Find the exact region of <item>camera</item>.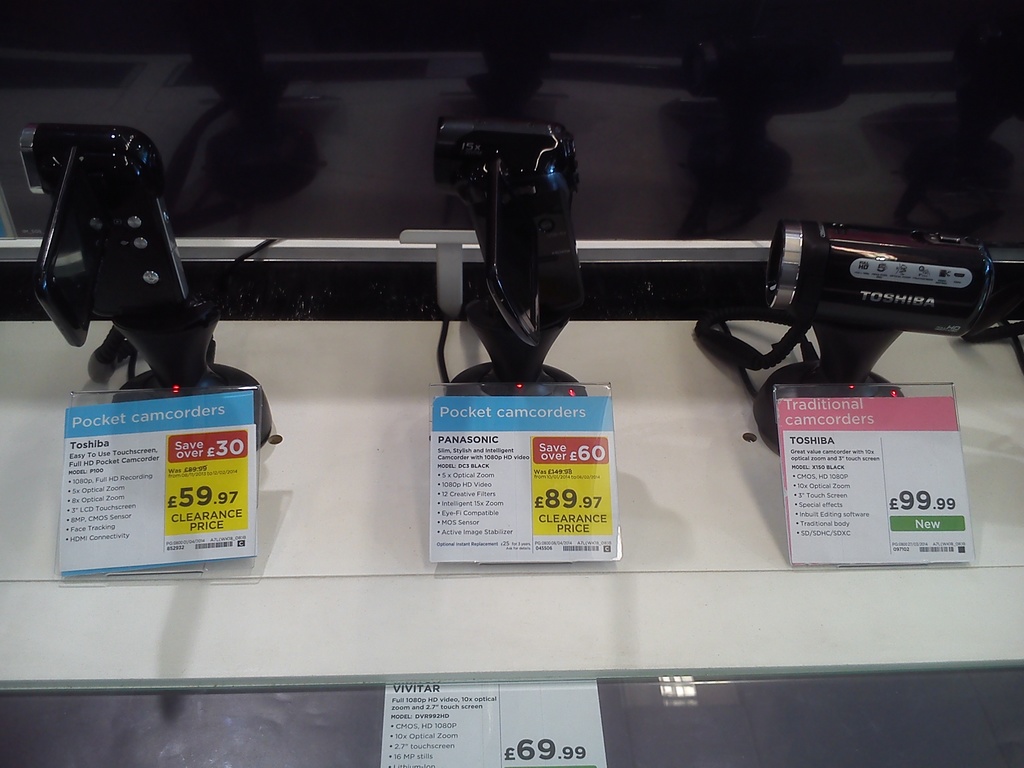
Exact region: 432 113 580 180.
